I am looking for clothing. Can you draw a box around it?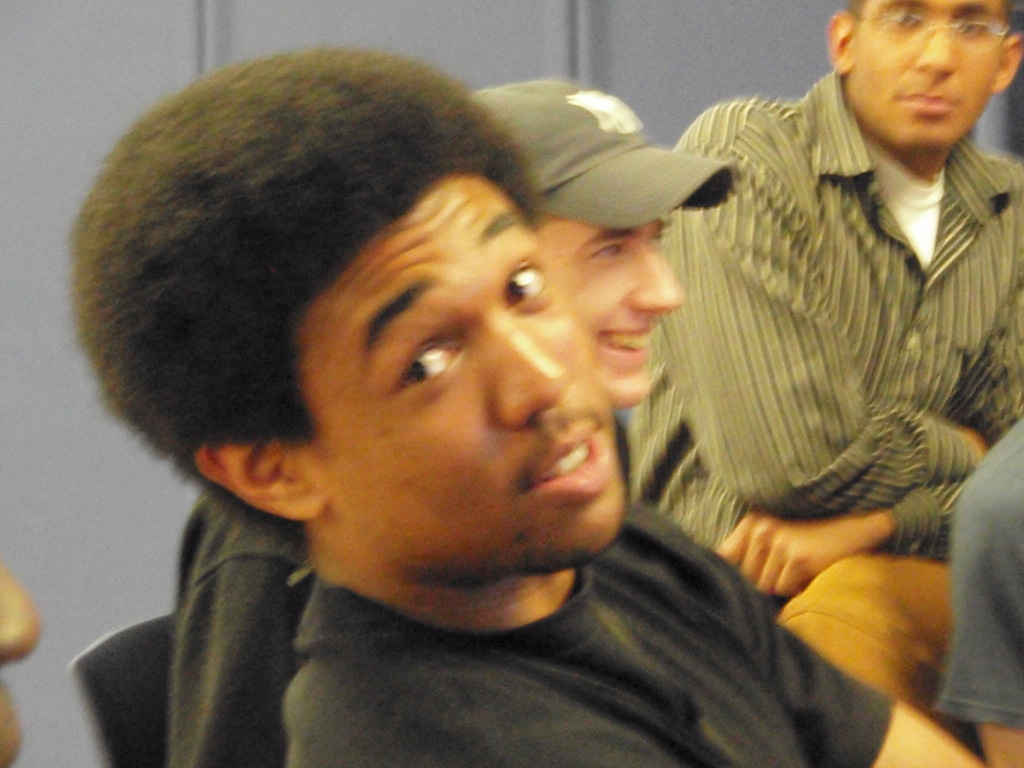
Sure, the bounding box is <bbox>289, 491, 895, 767</bbox>.
